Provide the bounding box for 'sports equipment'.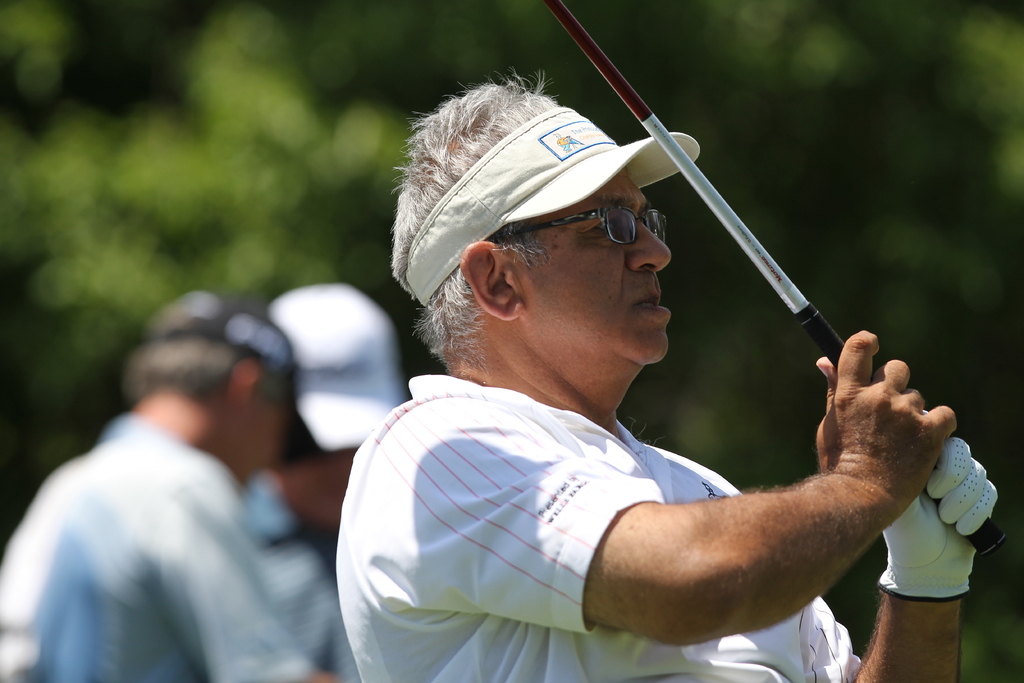
bbox(539, 0, 1007, 556).
